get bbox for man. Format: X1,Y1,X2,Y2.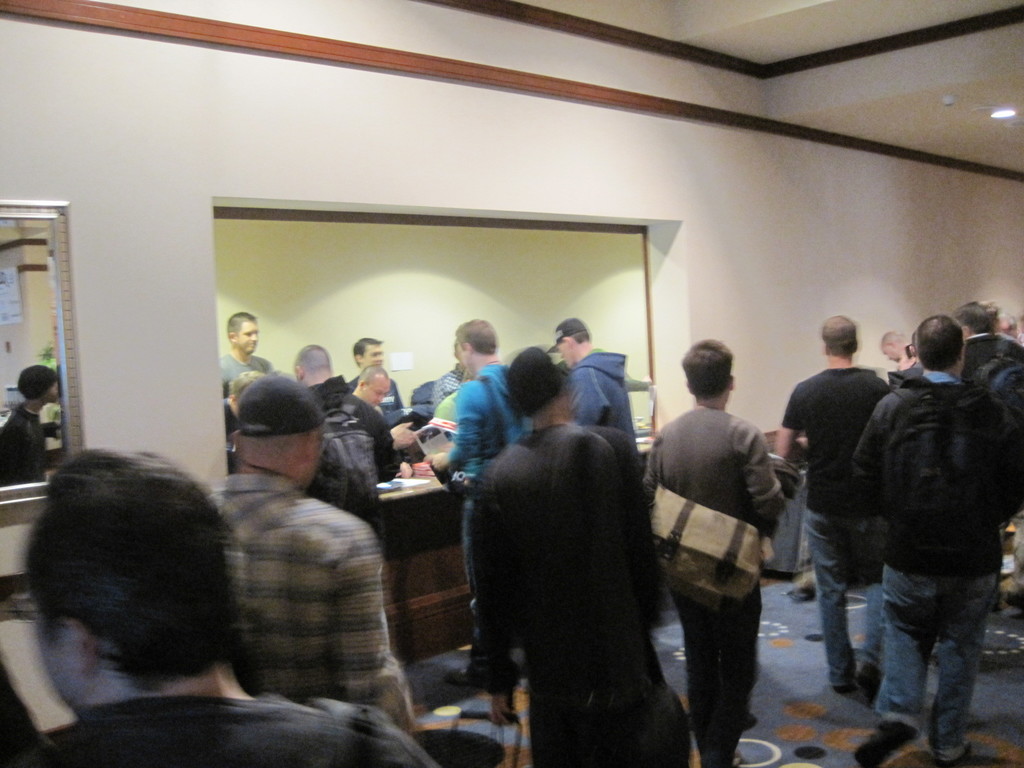
551,312,633,439.
